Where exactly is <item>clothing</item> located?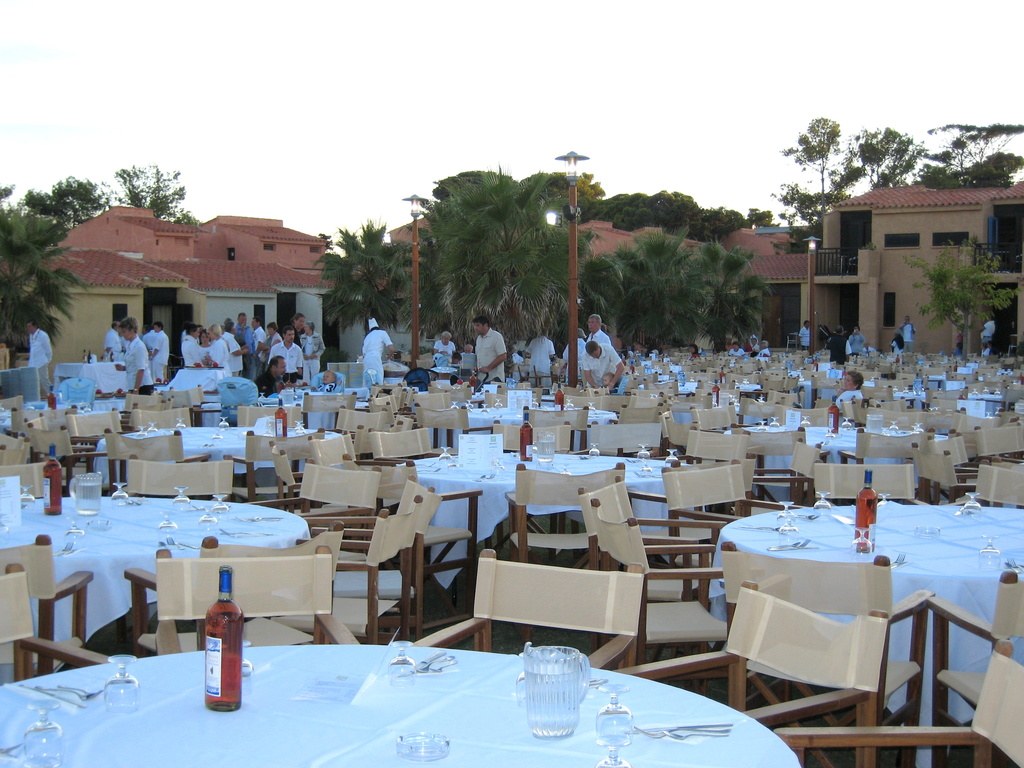
Its bounding box is box=[981, 348, 989, 356].
